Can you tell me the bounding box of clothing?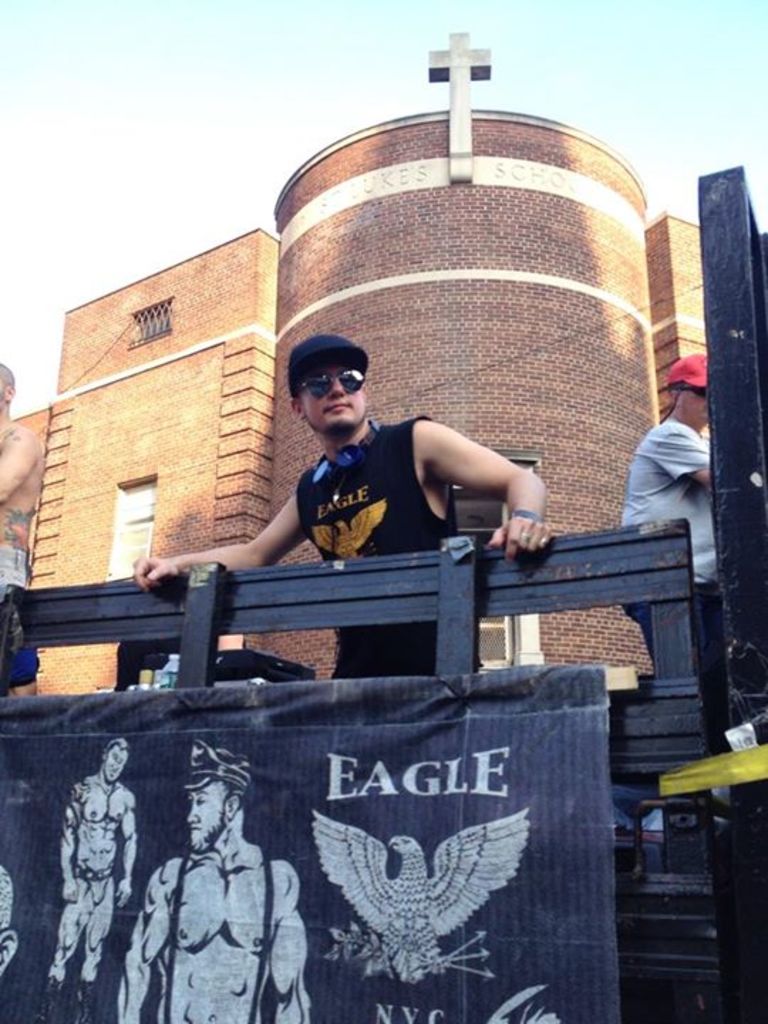
pyautogui.locateOnScreen(0, 499, 34, 684).
